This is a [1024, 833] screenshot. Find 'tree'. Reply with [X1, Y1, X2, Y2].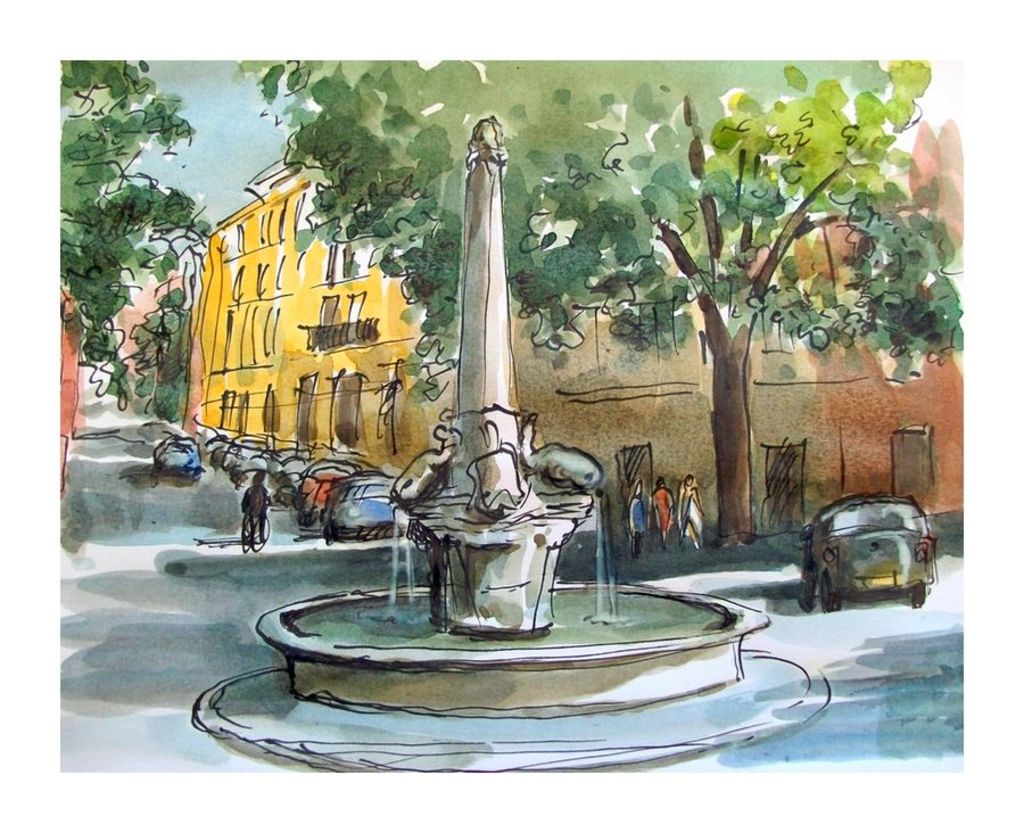
[232, 52, 968, 547].
